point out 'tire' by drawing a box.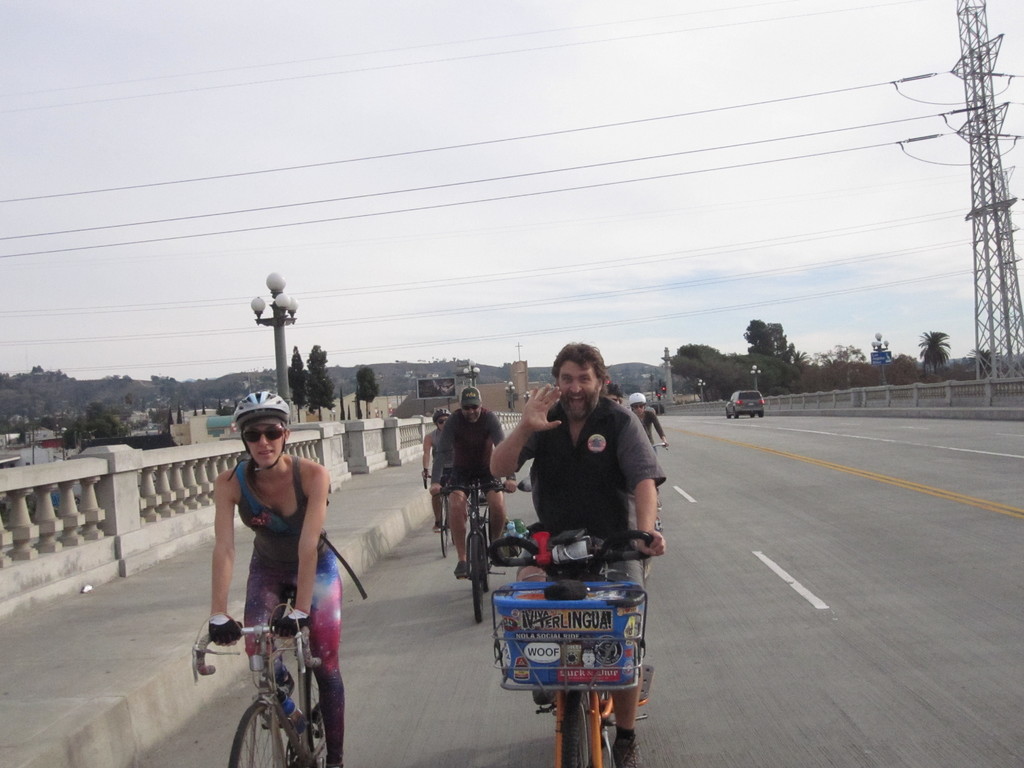
[x1=762, y1=408, x2=766, y2=419].
